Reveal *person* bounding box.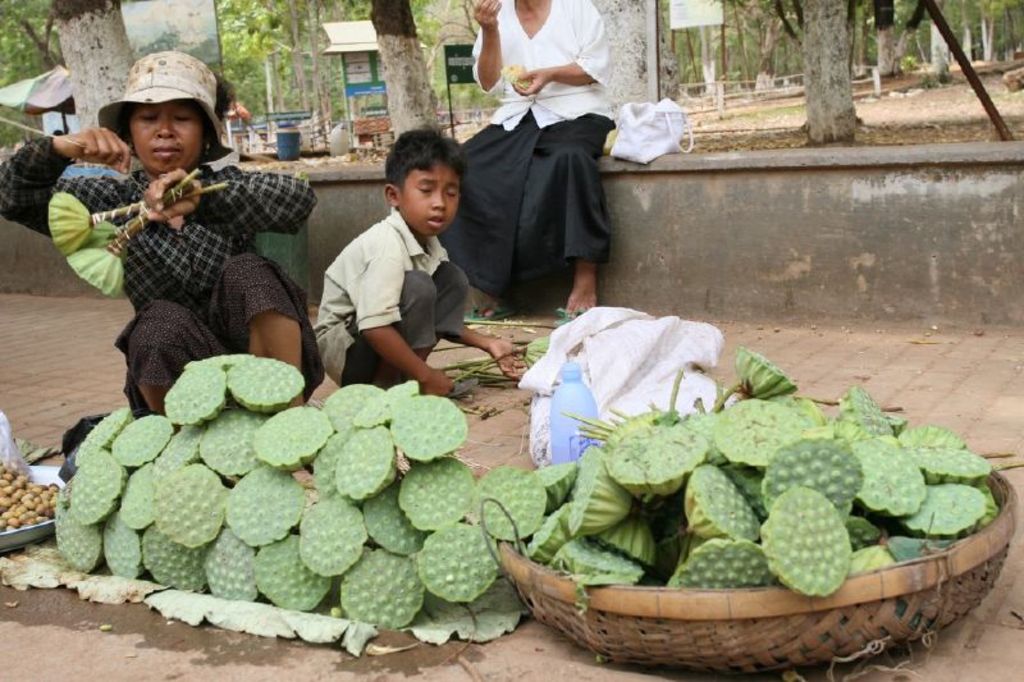
Revealed: bbox(314, 122, 529, 400).
